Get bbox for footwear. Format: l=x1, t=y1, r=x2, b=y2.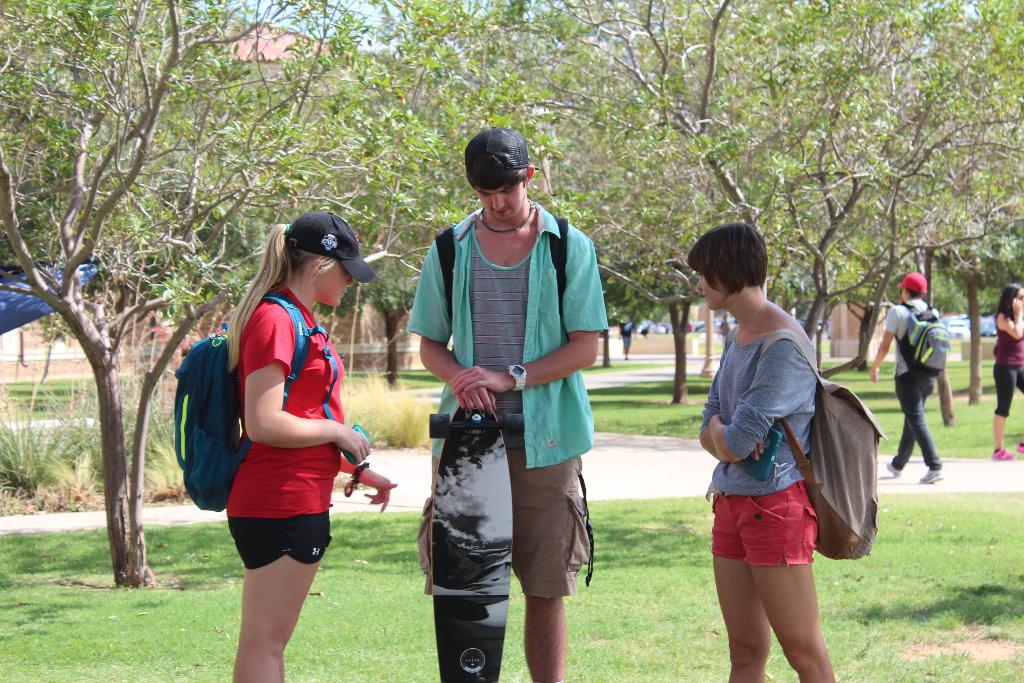
l=1014, t=439, r=1023, b=452.
